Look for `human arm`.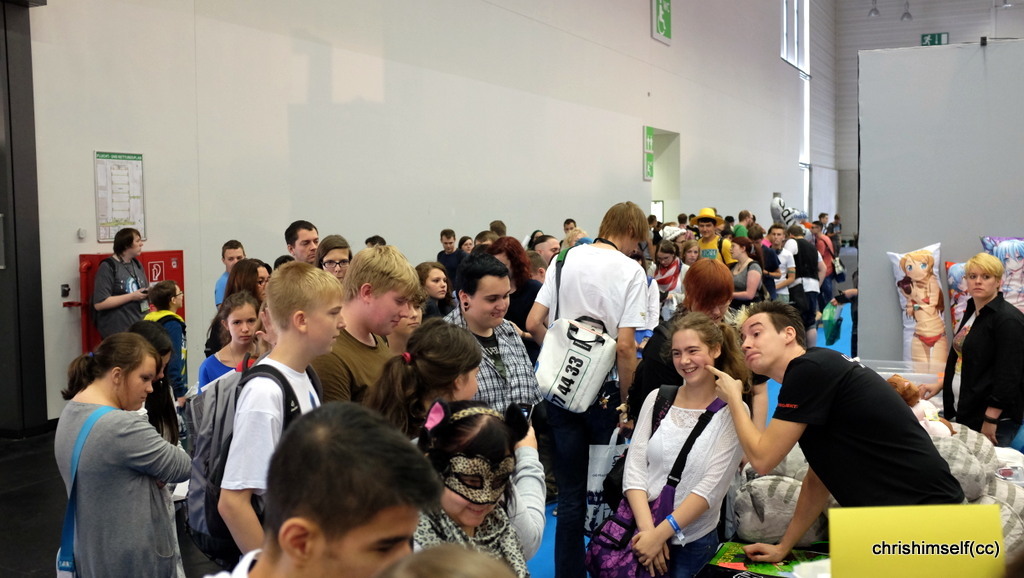
Found: <box>622,394,673,577</box>.
